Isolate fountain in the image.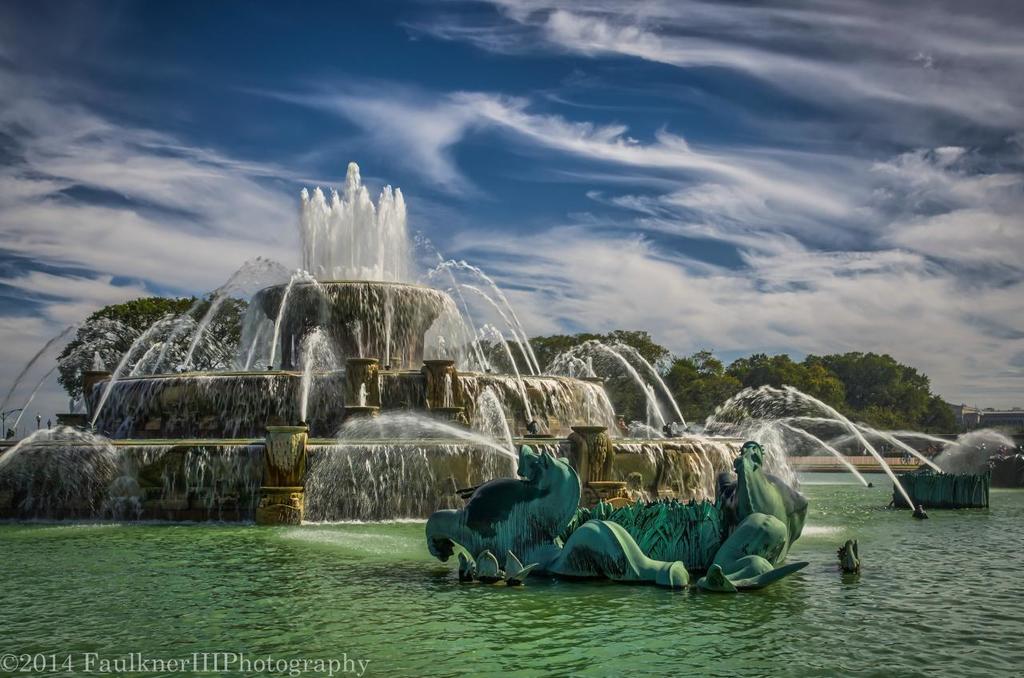
Isolated region: (0, 156, 1023, 675).
